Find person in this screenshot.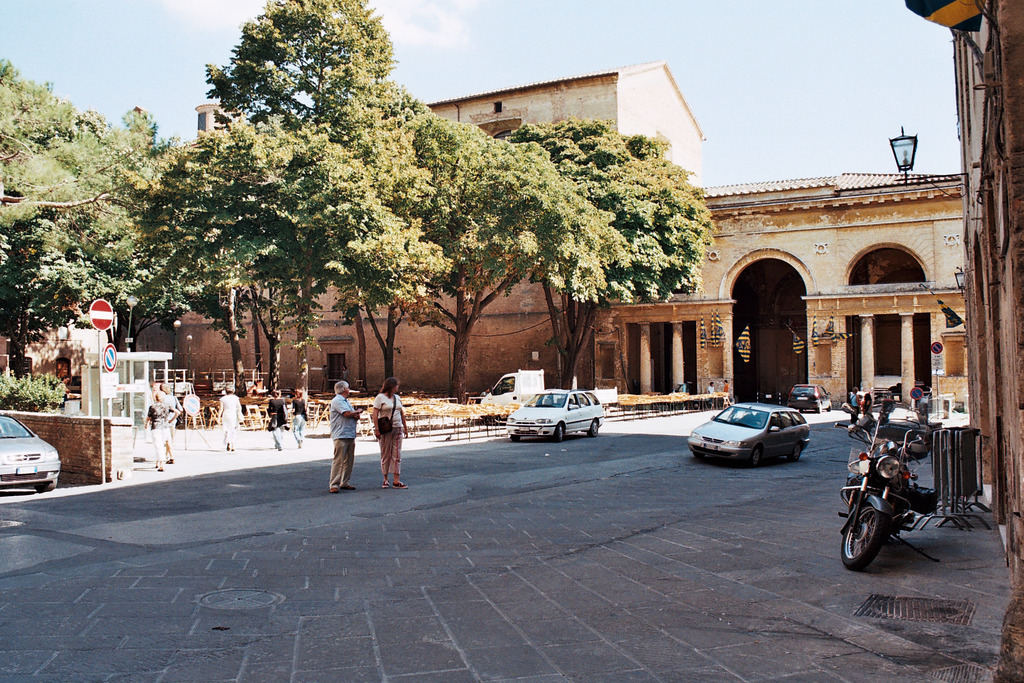
The bounding box for person is locate(58, 377, 72, 393).
